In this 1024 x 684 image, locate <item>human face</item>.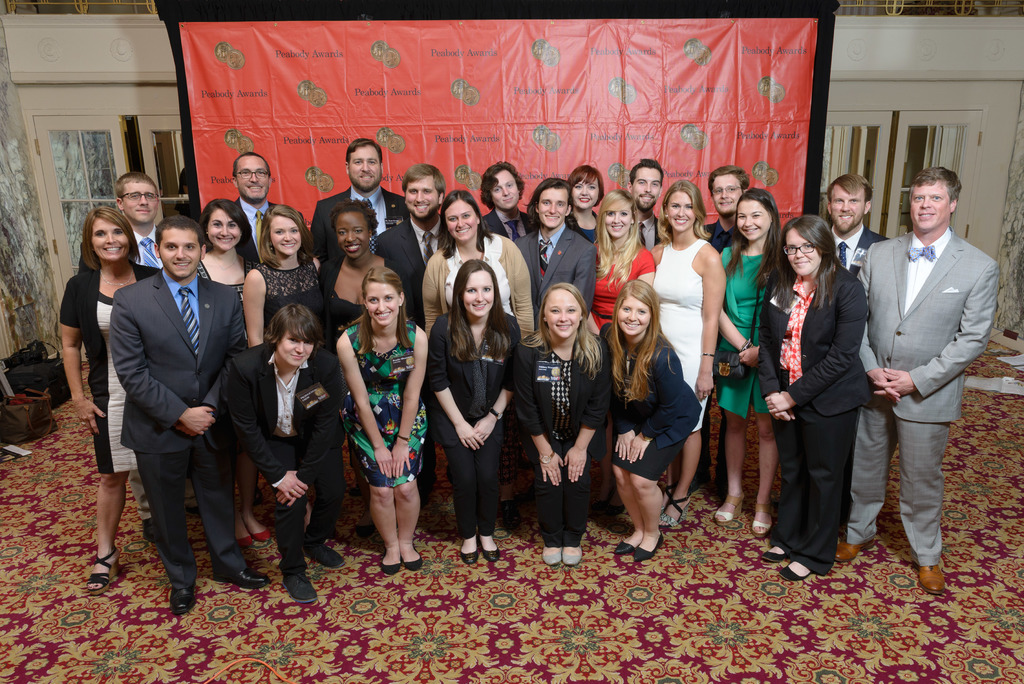
Bounding box: l=831, t=184, r=865, b=228.
